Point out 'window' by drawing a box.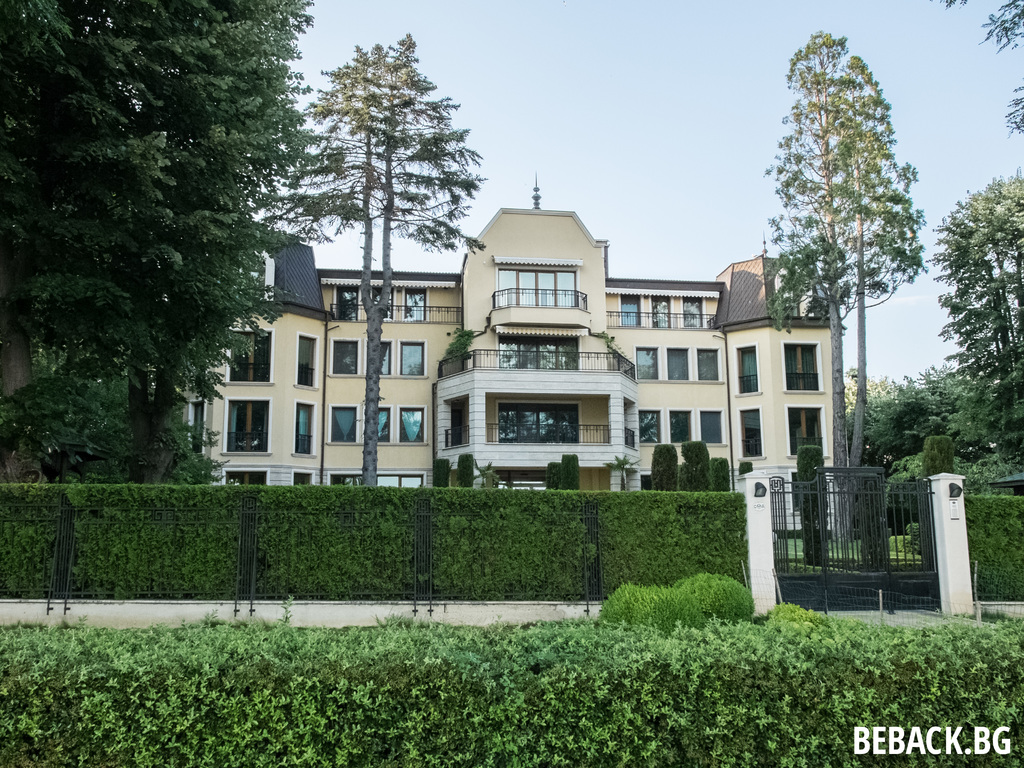
(left=781, top=339, right=820, bottom=392).
